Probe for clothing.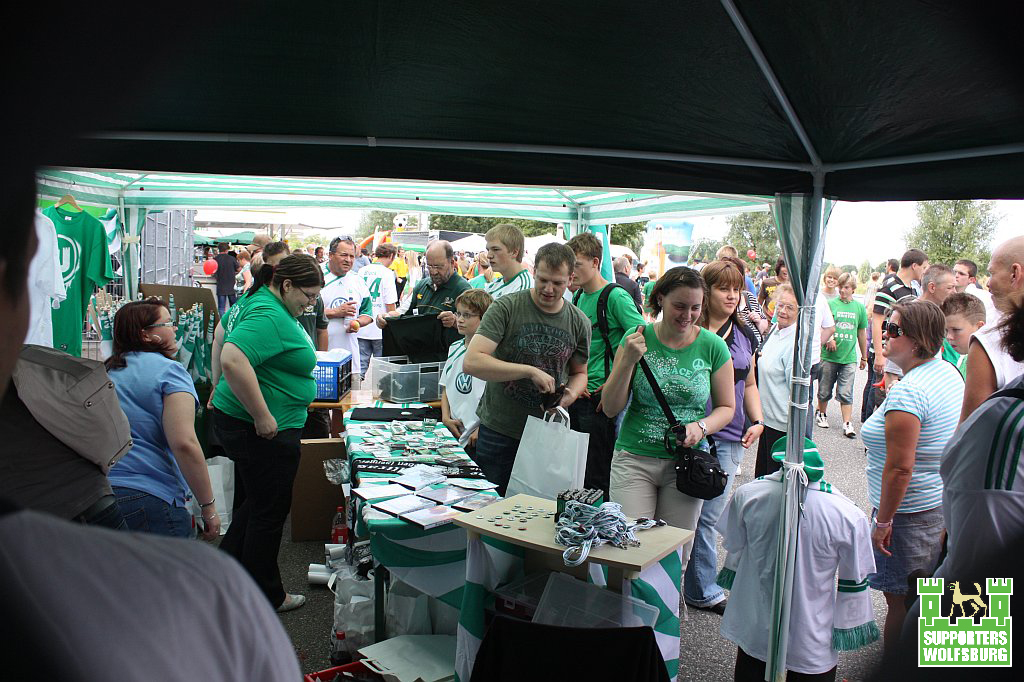
Probe result: 357, 253, 402, 357.
